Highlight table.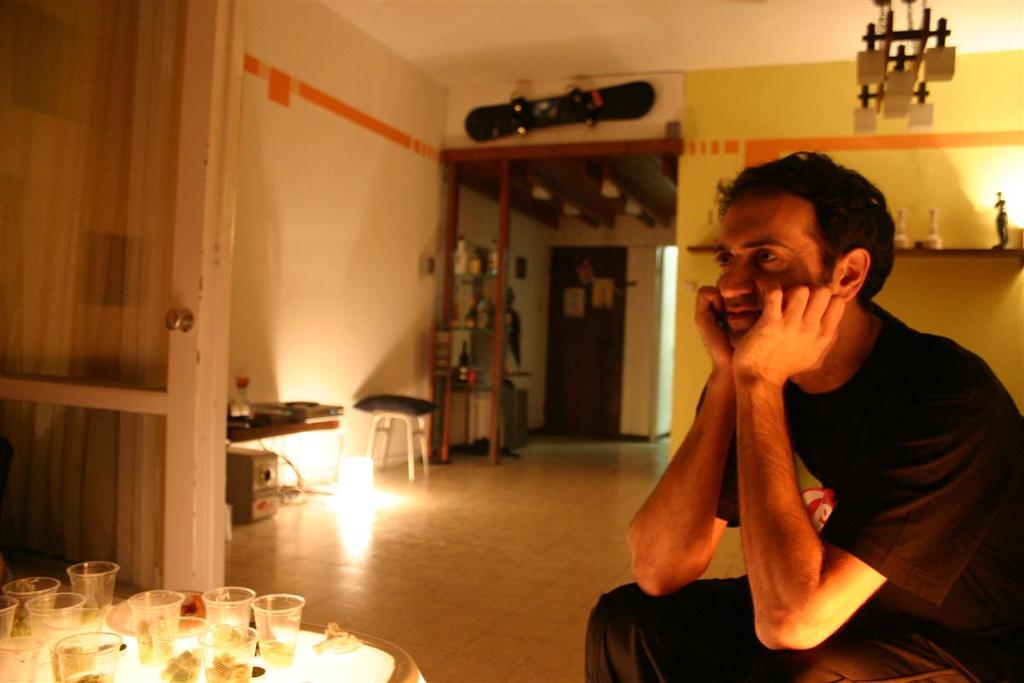
Highlighted region: x1=0, y1=586, x2=422, y2=682.
